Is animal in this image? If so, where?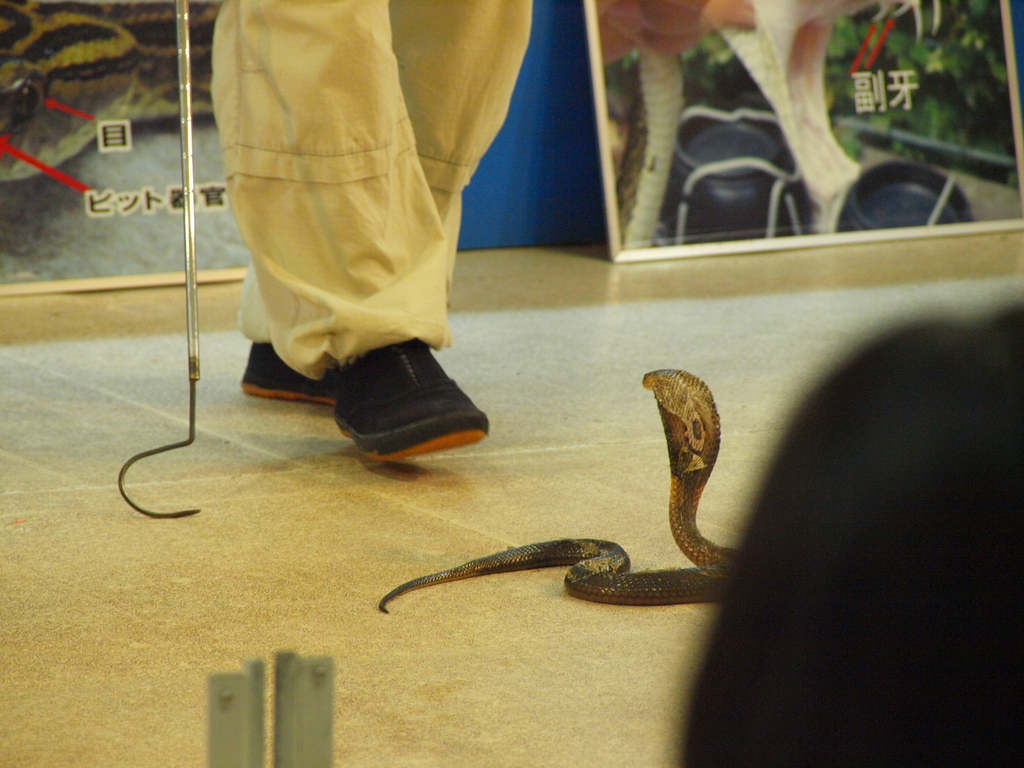
Yes, at 377,369,740,612.
